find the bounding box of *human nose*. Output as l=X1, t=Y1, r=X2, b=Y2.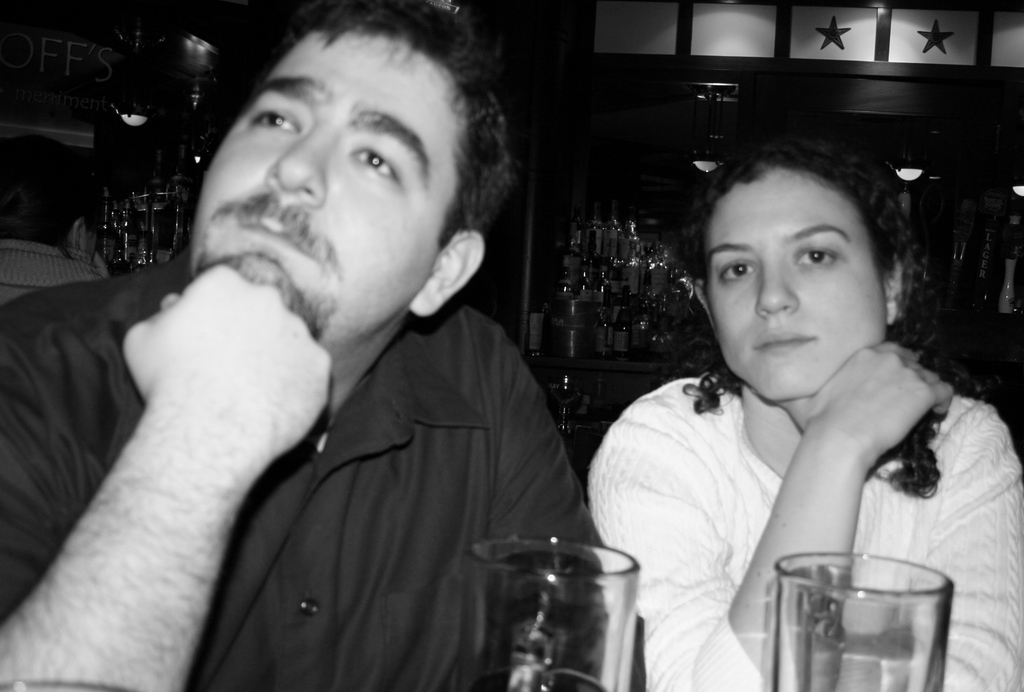
l=264, t=130, r=342, b=209.
